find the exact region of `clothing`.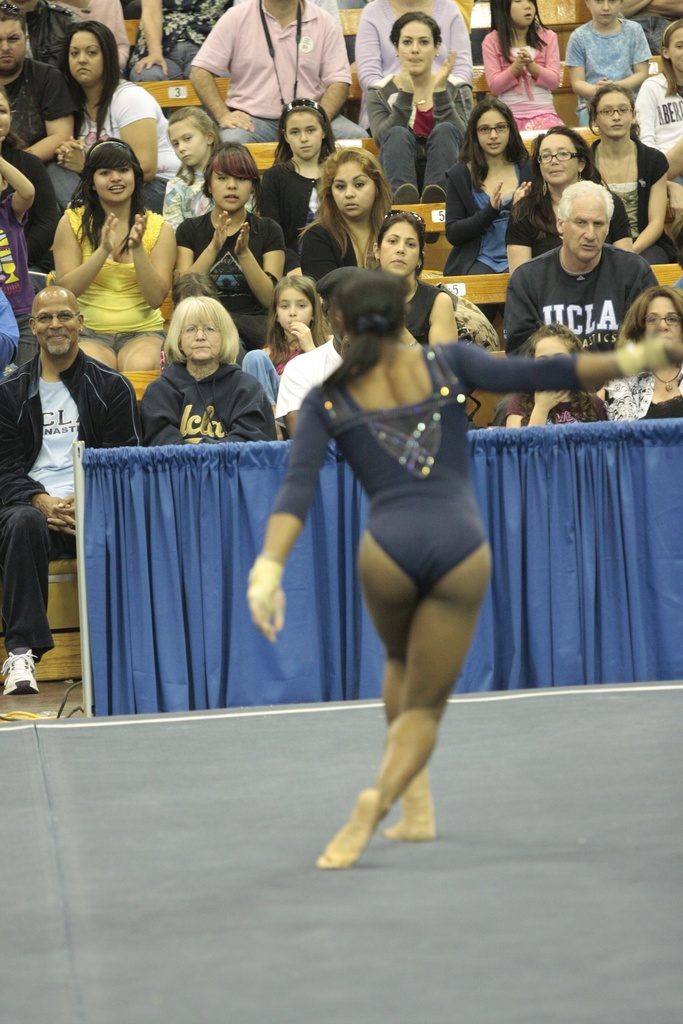
Exact region: BBox(573, 127, 668, 241).
